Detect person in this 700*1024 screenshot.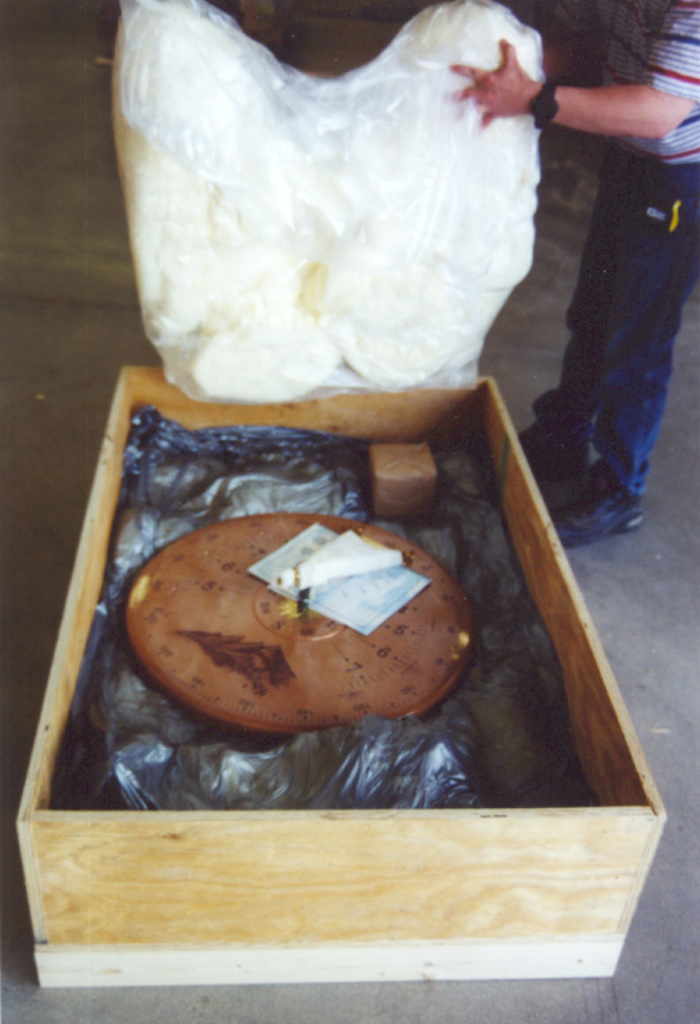
Detection: (476,0,696,517).
